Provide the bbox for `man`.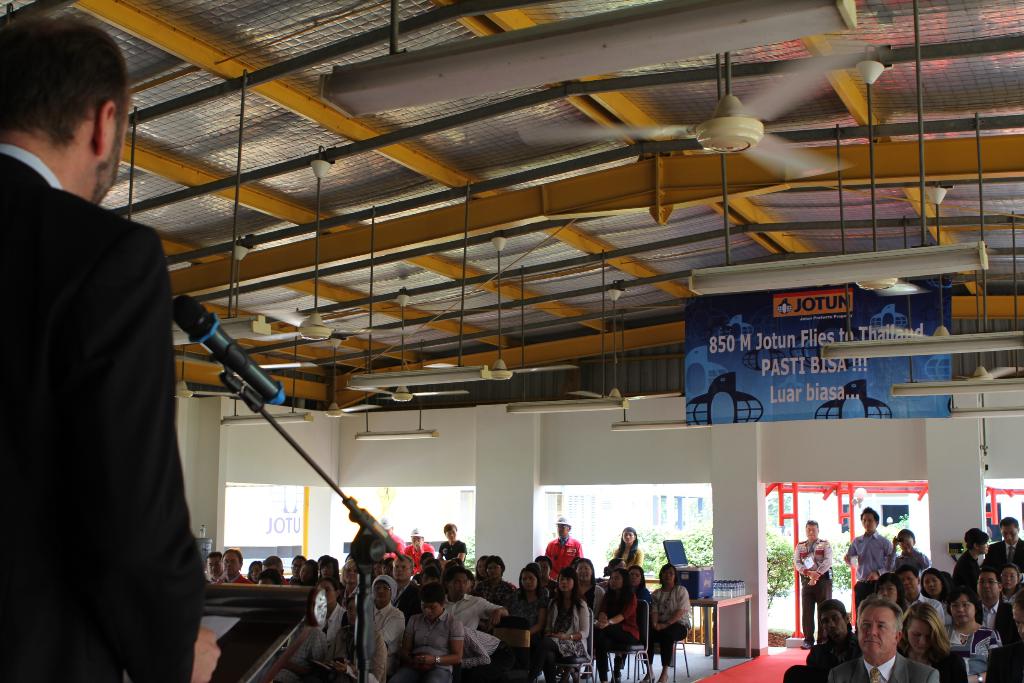
781,593,859,682.
